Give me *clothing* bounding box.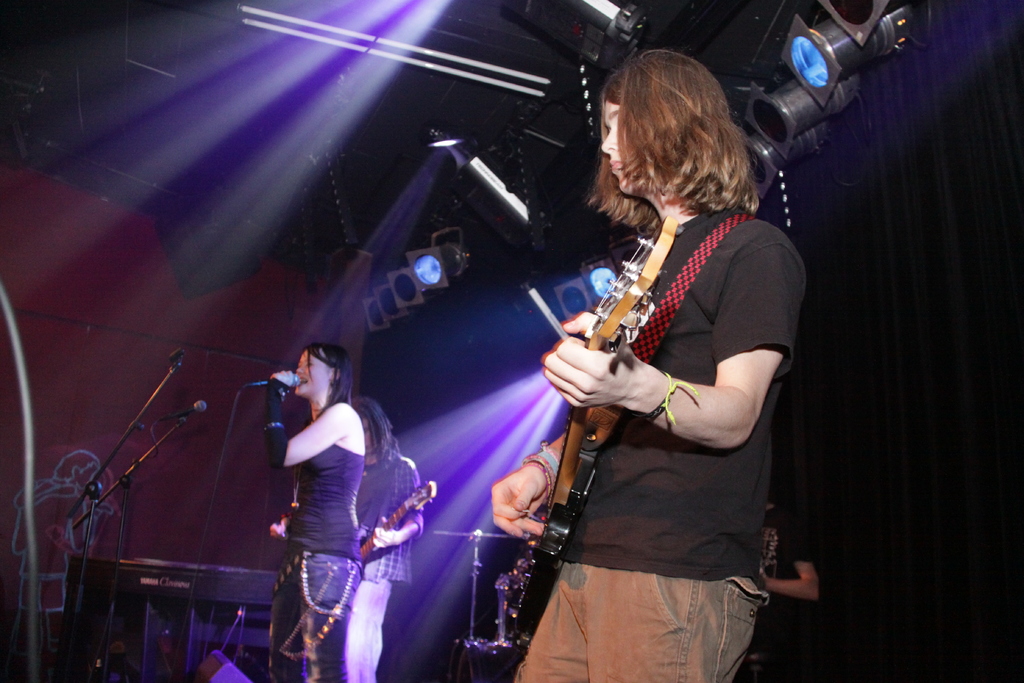
x1=760 y1=510 x2=817 y2=682.
